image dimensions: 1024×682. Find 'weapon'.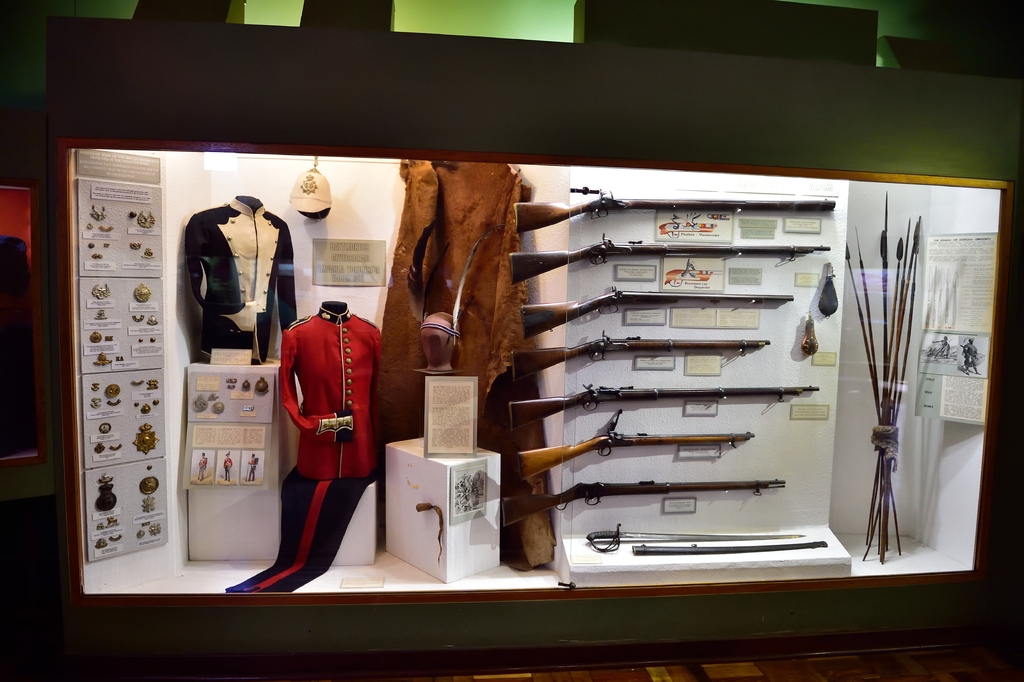
BBox(885, 194, 888, 546).
